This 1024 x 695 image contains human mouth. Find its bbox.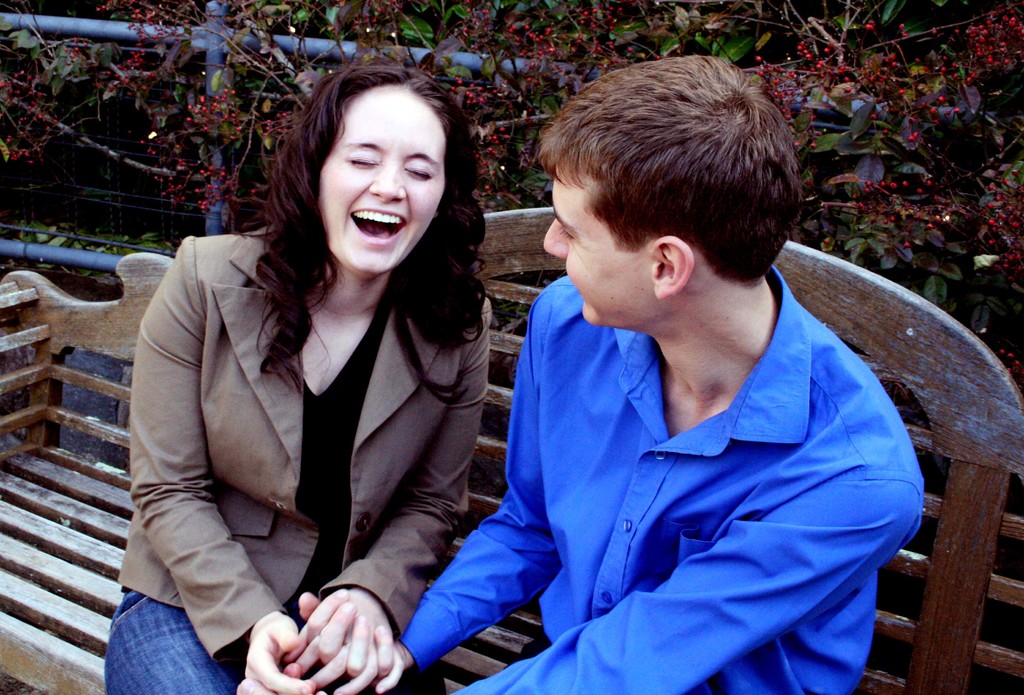
(348,206,408,243).
